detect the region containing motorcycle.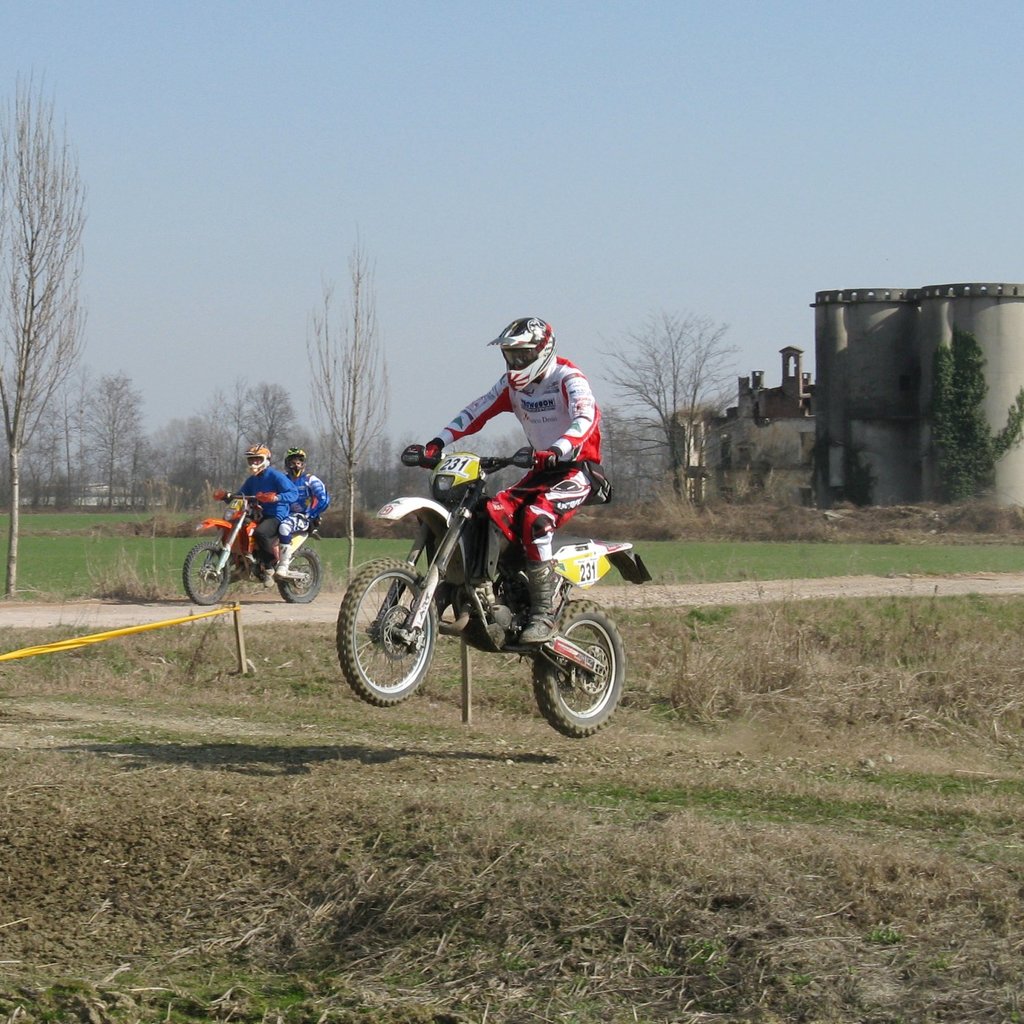
182/493/322/608.
